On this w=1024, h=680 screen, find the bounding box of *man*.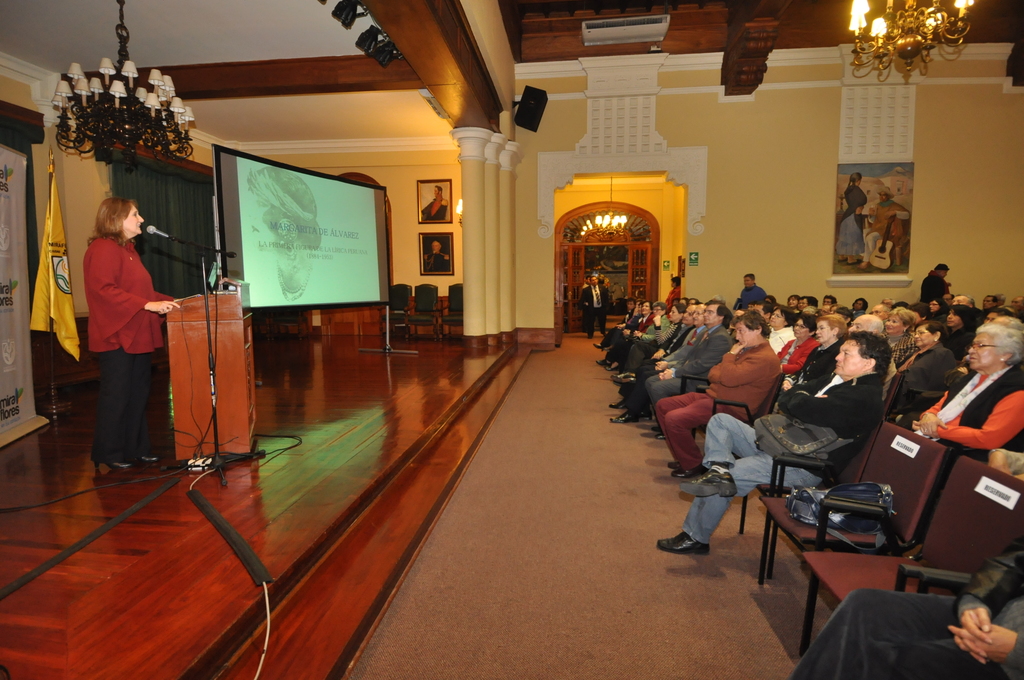
Bounding box: 948/297/972/321.
